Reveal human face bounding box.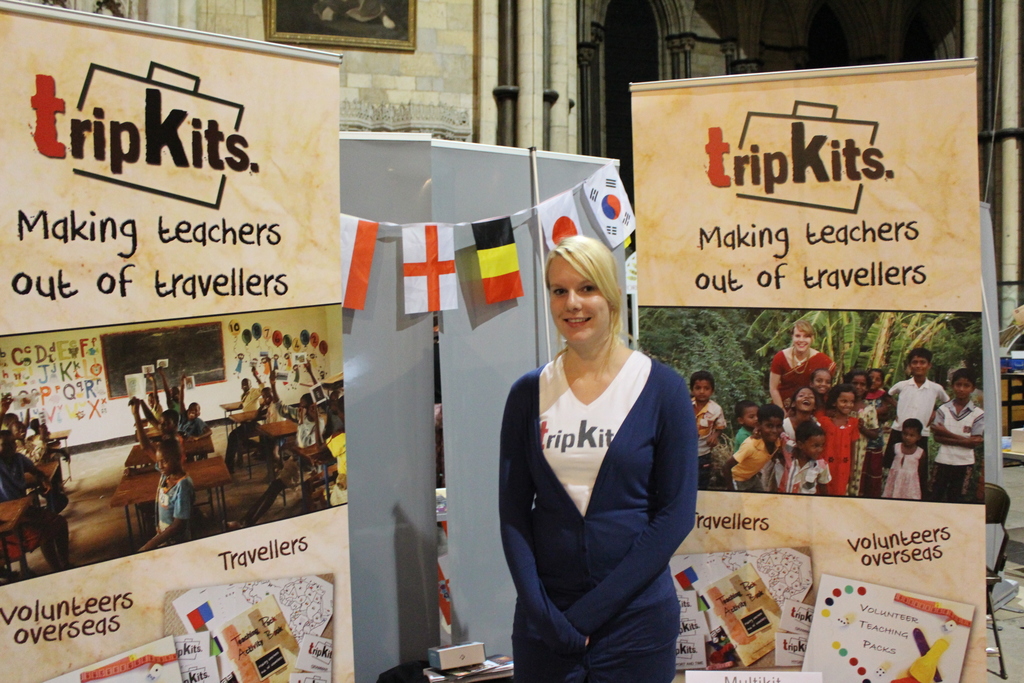
Revealed: crop(692, 376, 715, 401).
